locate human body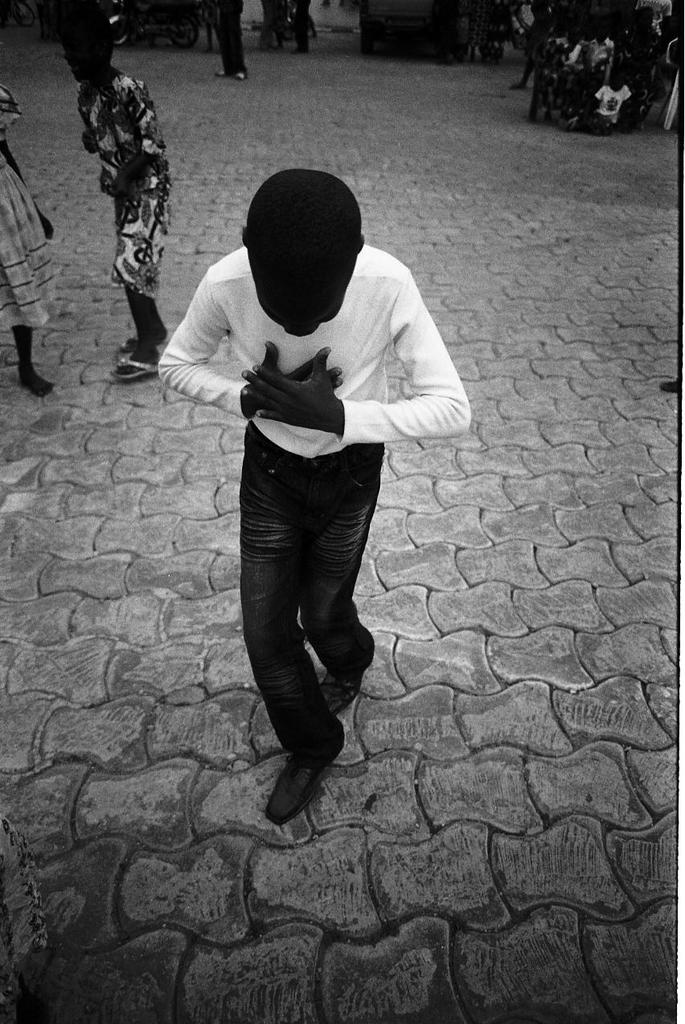
locate(0, 82, 58, 397)
